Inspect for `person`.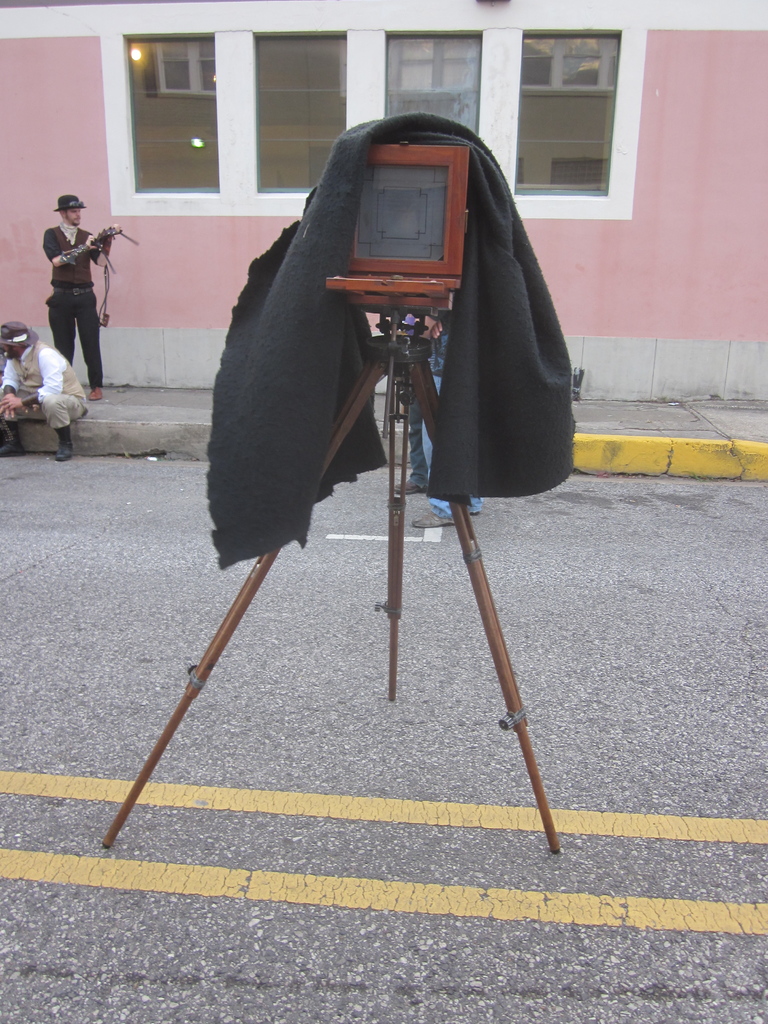
Inspection: 30/178/125/417.
